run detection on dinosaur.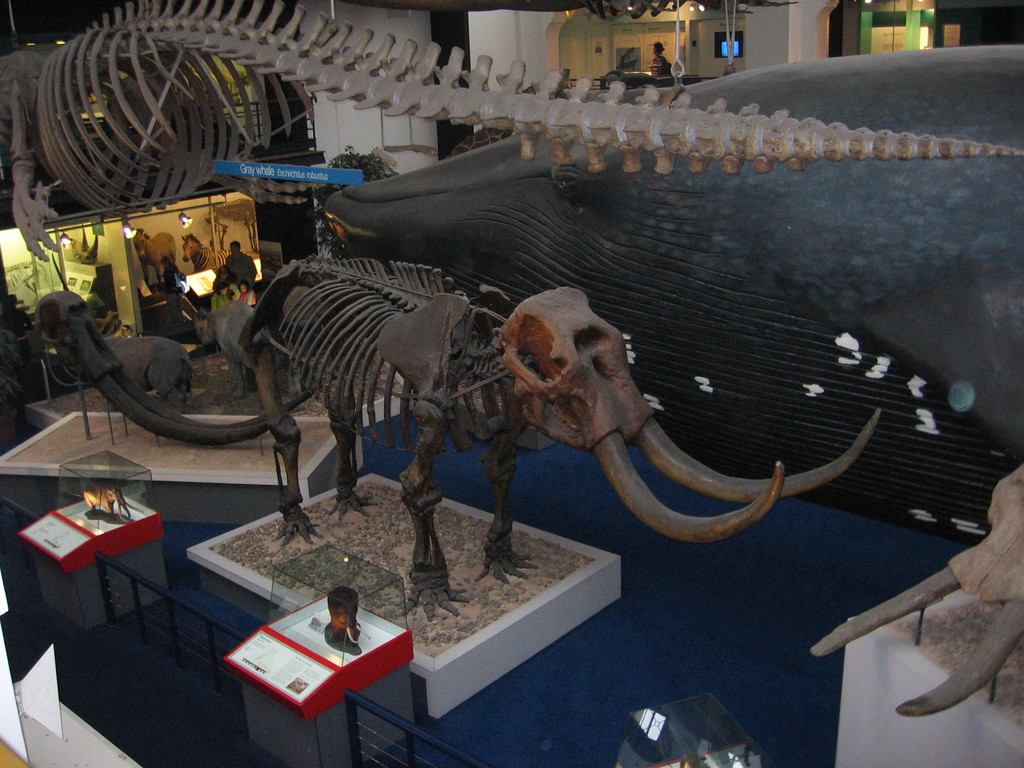
Result: (4,0,1023,260).
